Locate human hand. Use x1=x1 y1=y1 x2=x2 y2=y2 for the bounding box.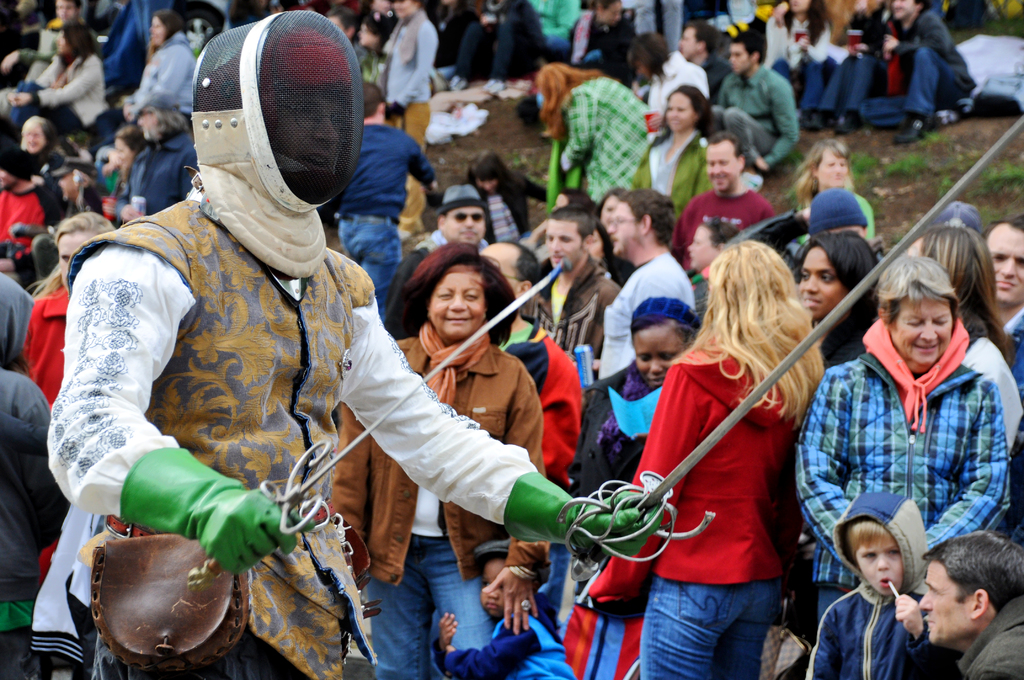
x1=883 y1=31 x2=900 y2=55.
